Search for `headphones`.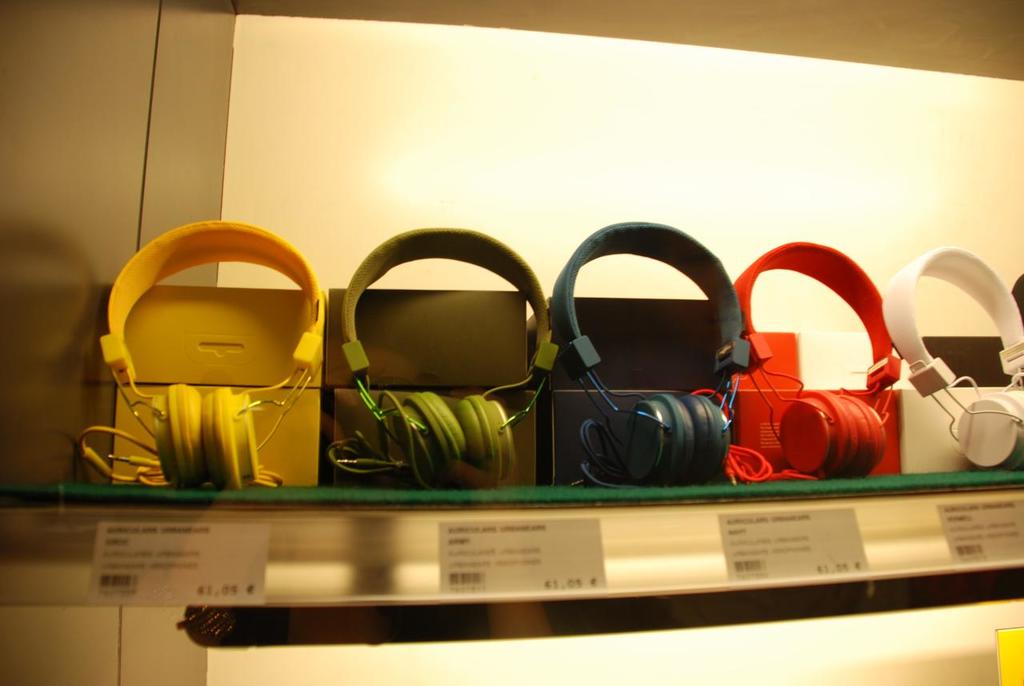
Found at crop(78, 220, 330, 480).
